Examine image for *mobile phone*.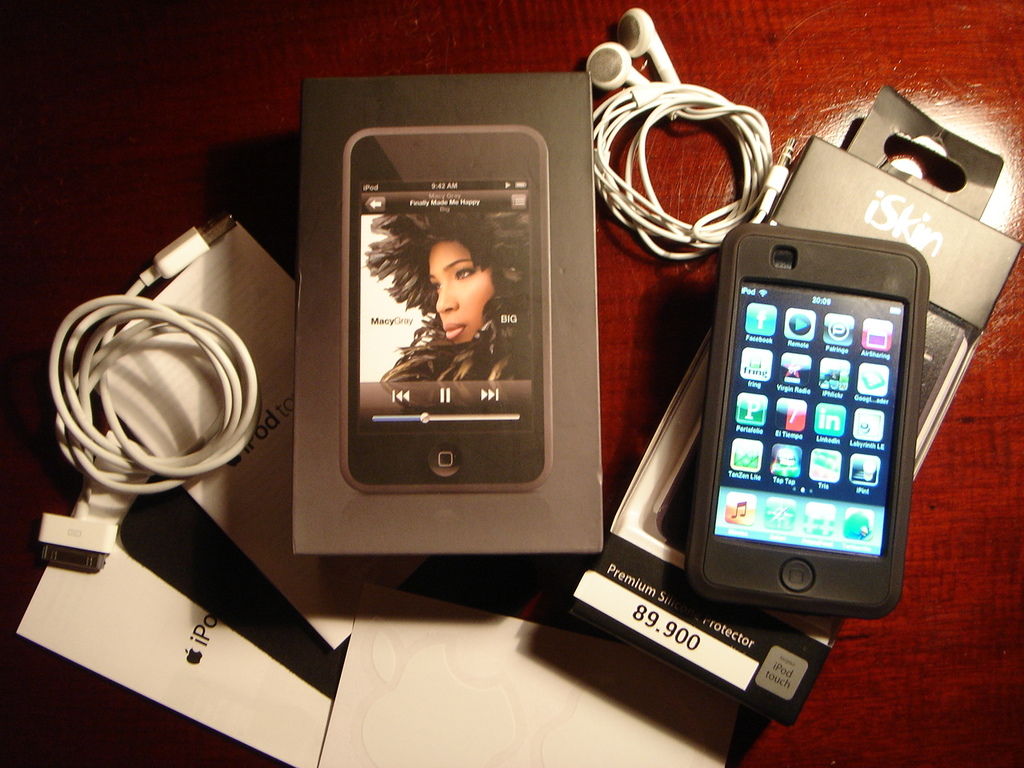
Examination result: (650,309,975,566).
